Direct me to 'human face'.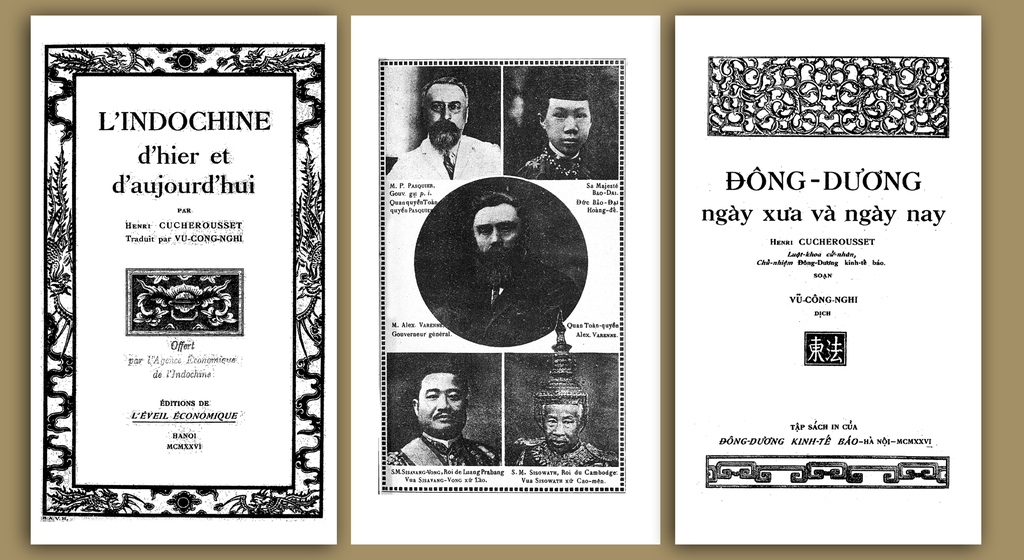
Direction: 547 99 591 157.
